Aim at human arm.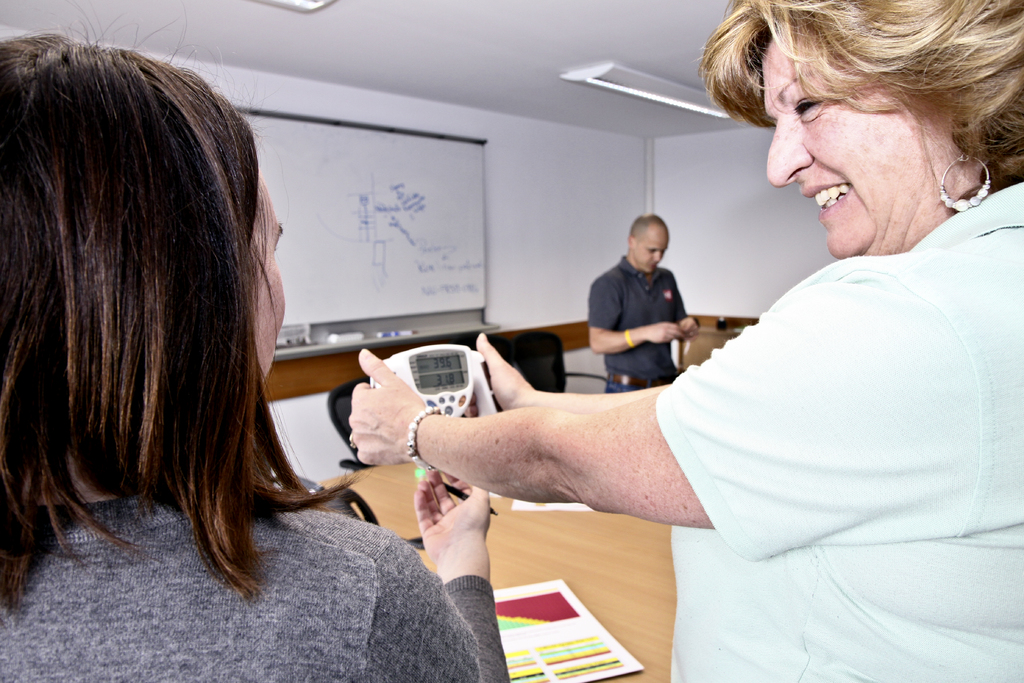
Aimed at bbox=(586, 283, 682, 358).
